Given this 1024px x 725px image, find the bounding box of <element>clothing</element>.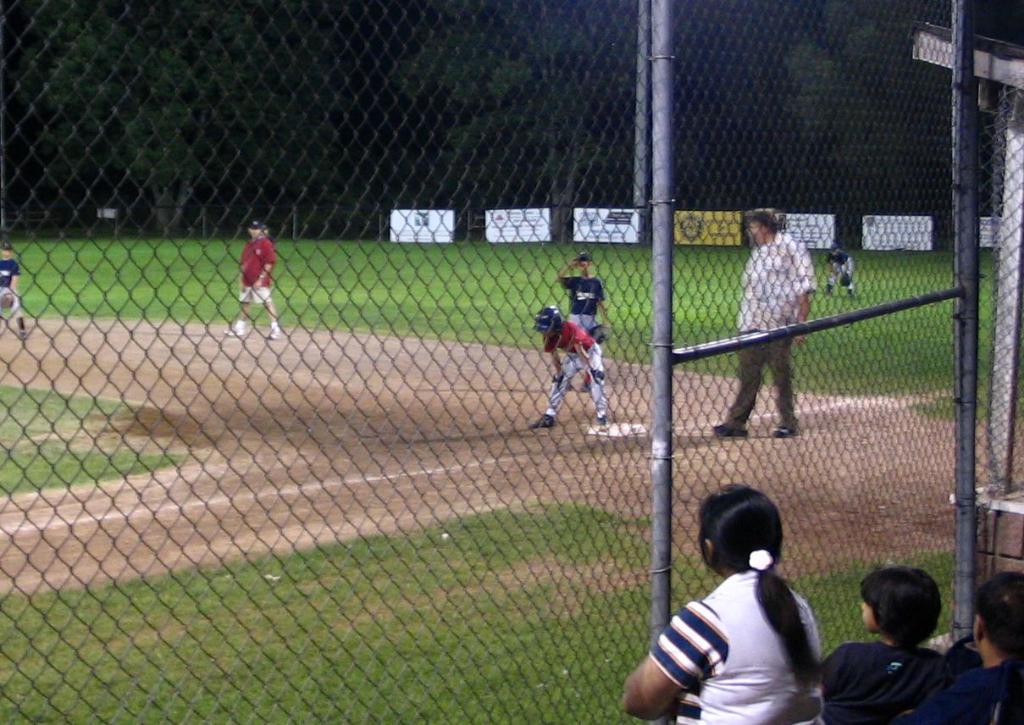
x1=3 y1=261 x2=21 y2=308.
